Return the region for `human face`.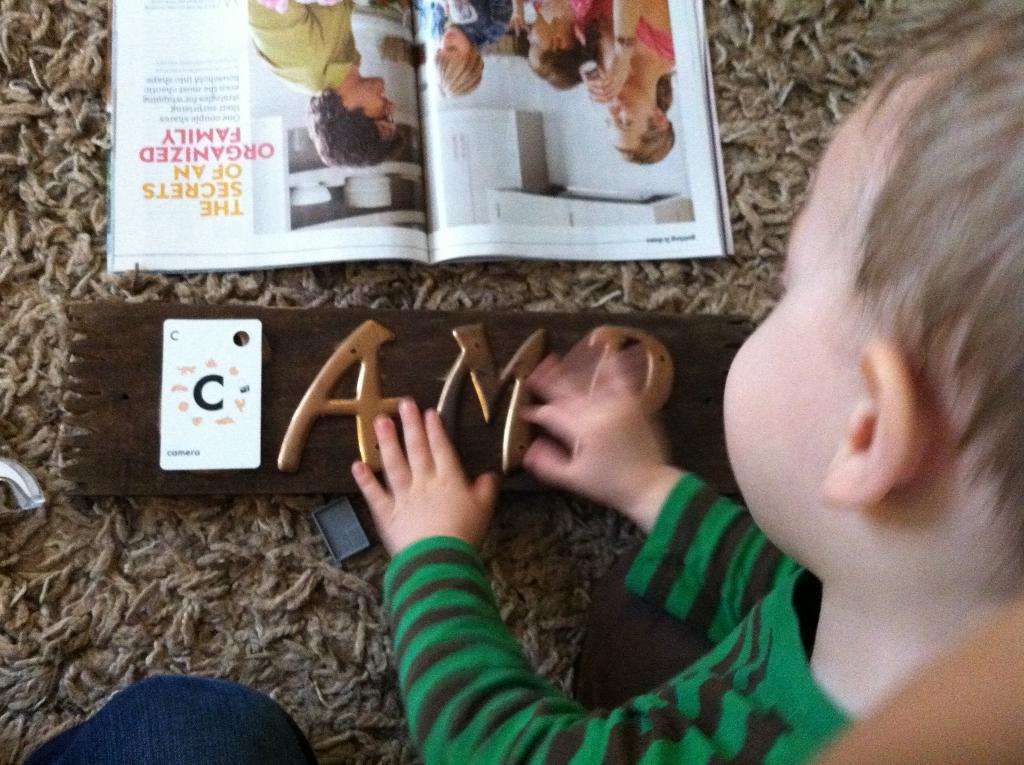
BBox(326, 79, 394, 131).
